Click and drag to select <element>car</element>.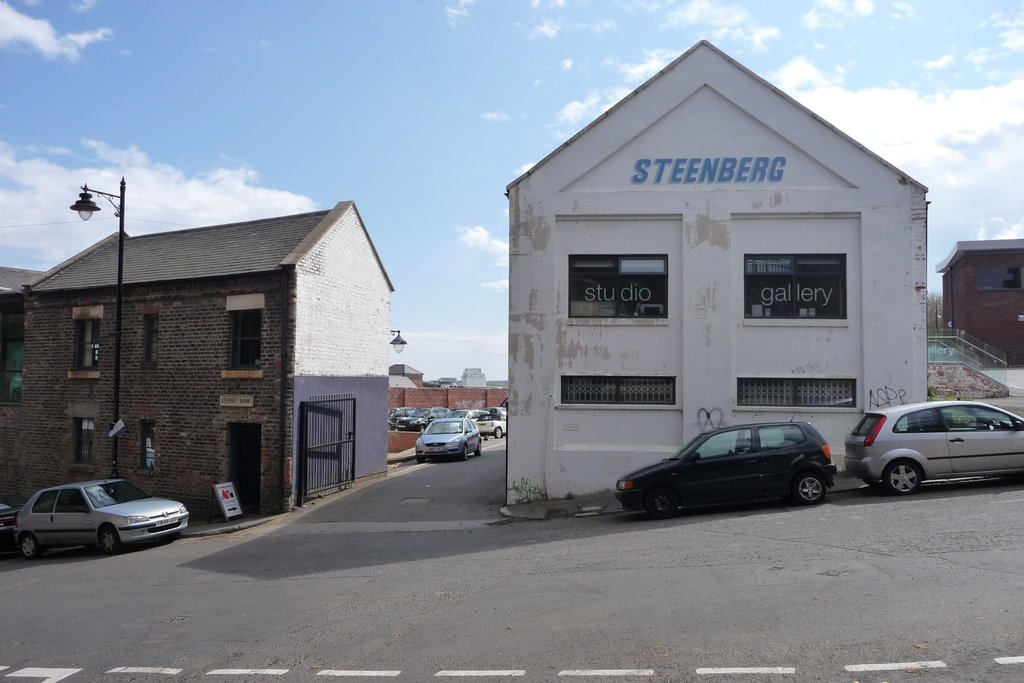
Selection: 0:503:23:544.
